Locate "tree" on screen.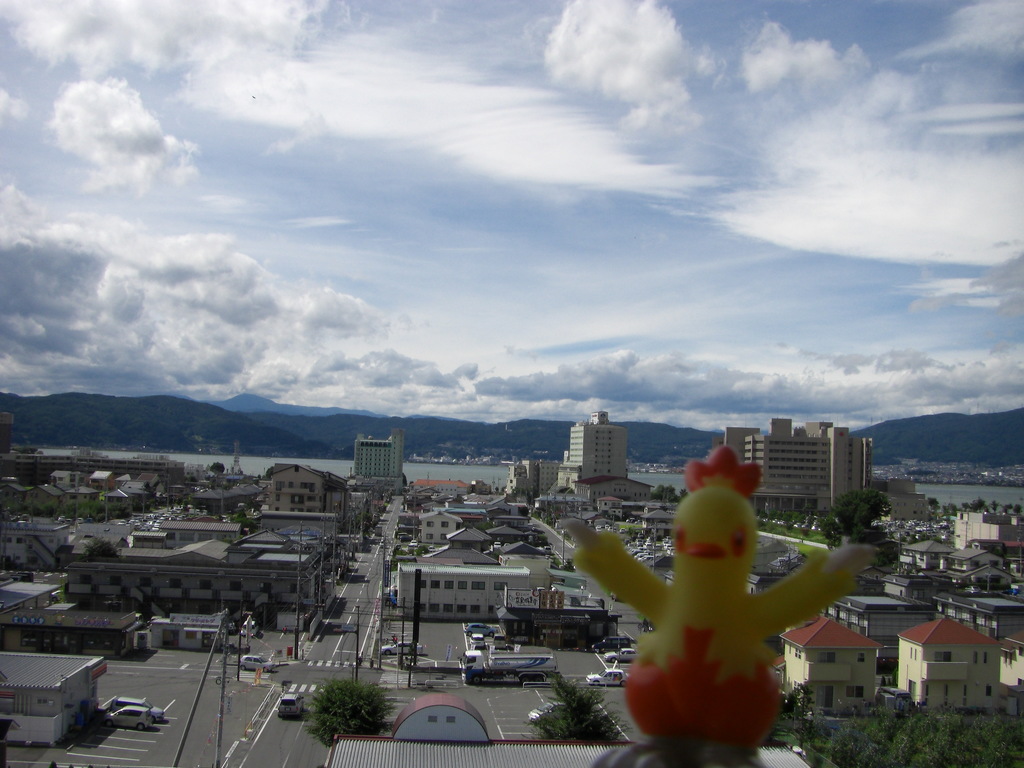
On screen at rect(525, 675, 632, 746).
